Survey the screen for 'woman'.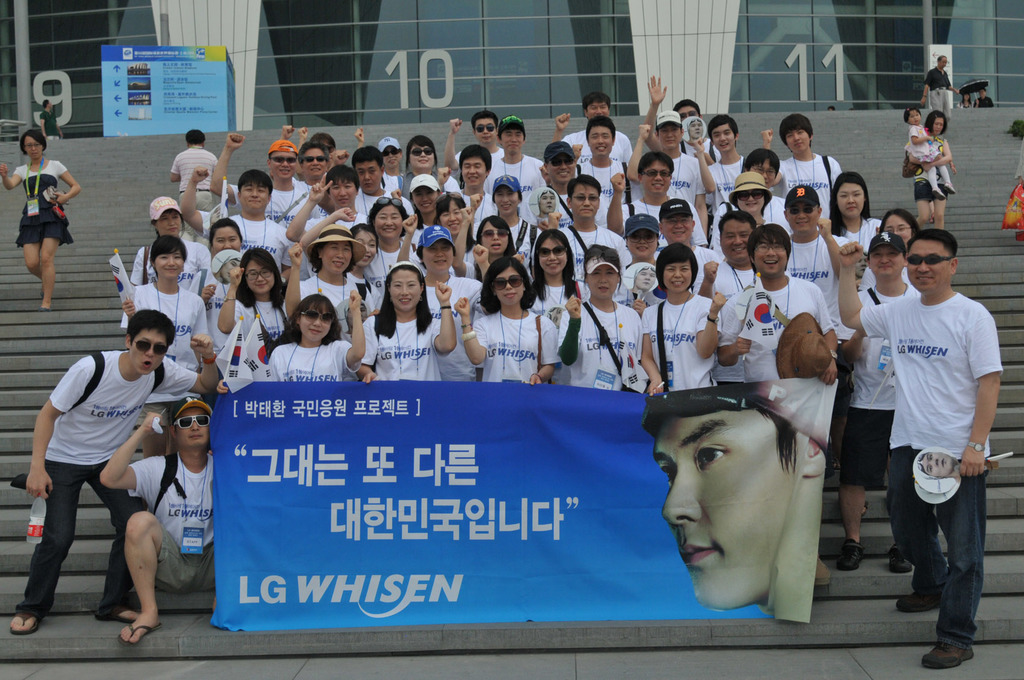
Survey found: 828:169:888:279.
